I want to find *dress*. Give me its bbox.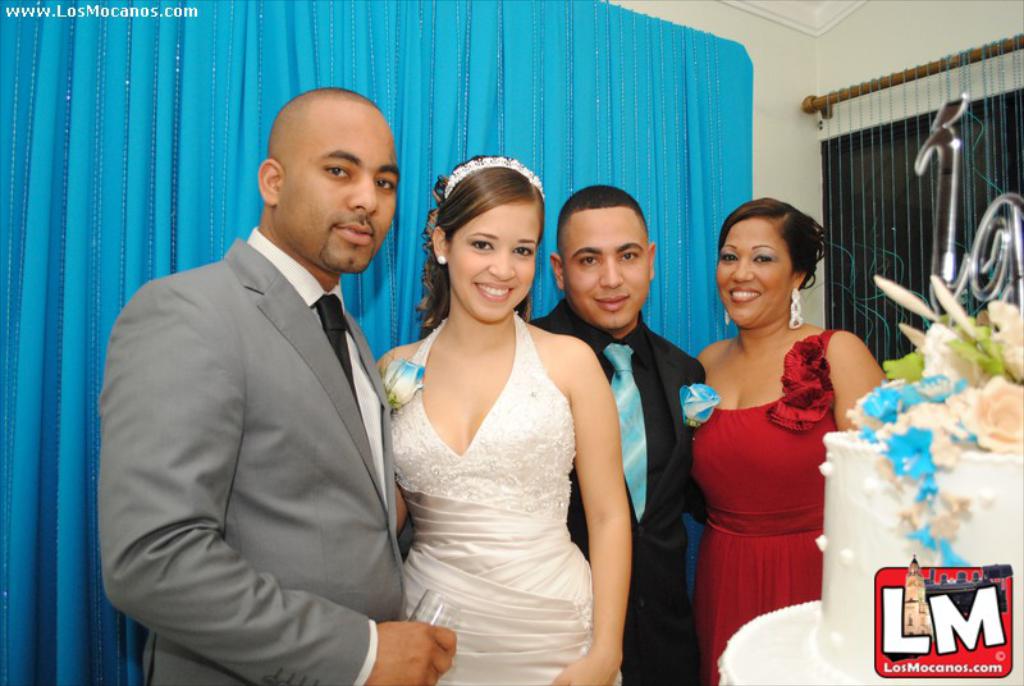
bbox=[686, 326, 841, 683].
